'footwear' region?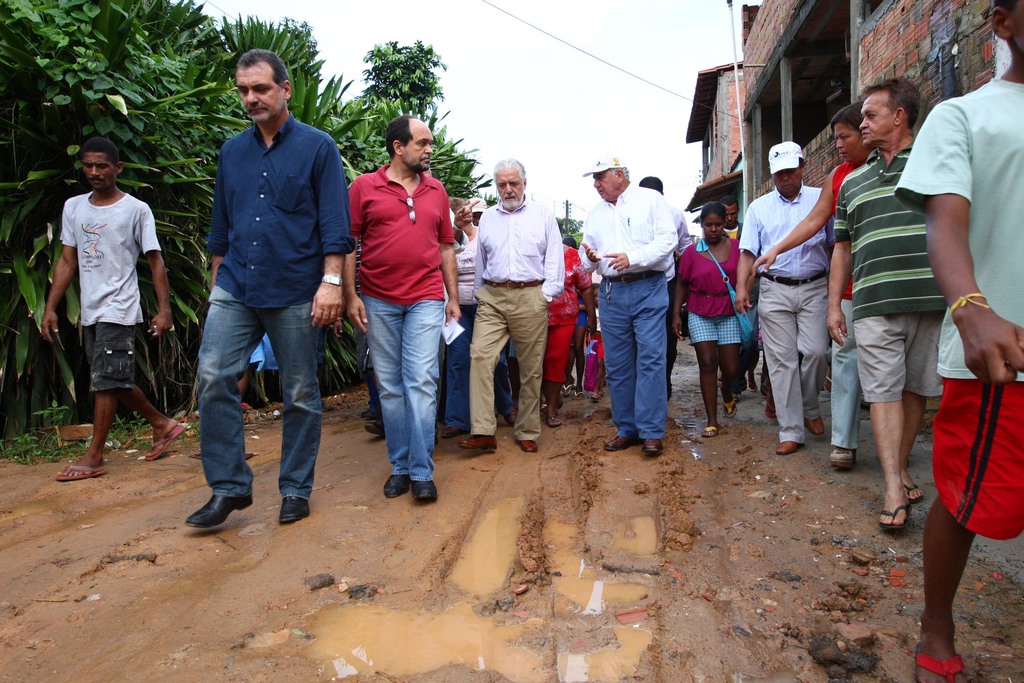
(x1=703, y1=426, x2=714, y2=435)
